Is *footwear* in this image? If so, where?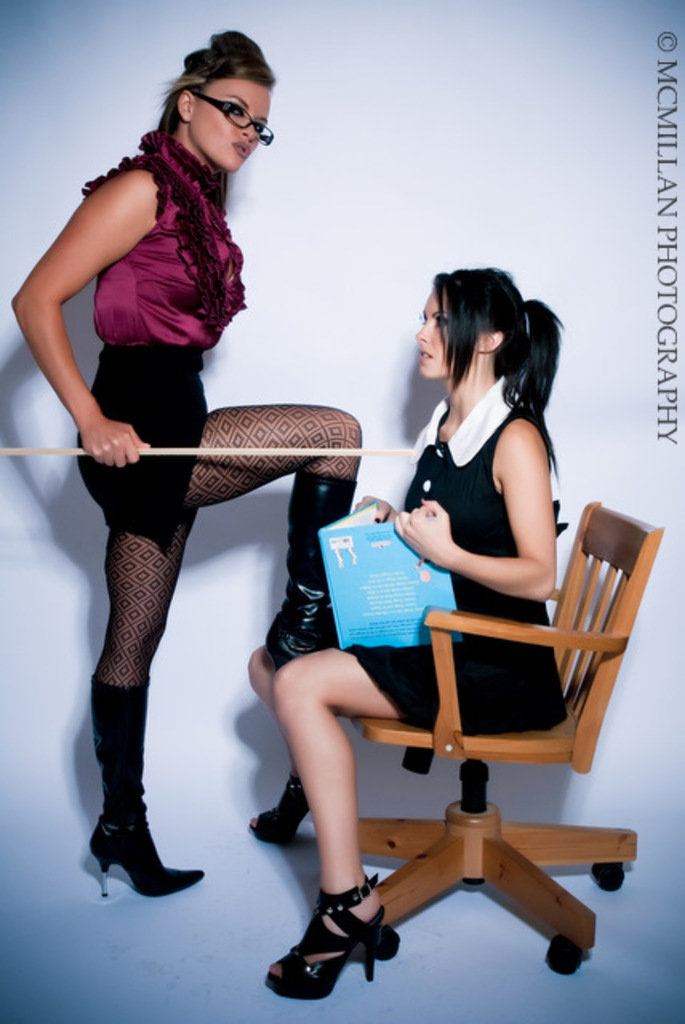
Yes, at bbox=[243, 762, 318, 851].
